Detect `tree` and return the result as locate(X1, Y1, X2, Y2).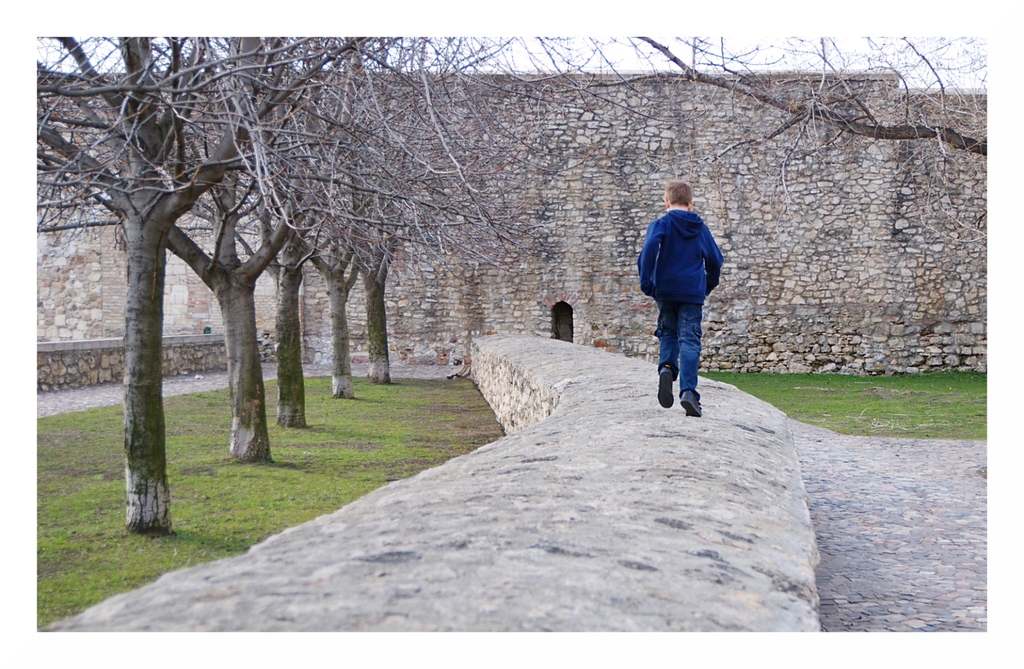
locate(532, 40, 986, 241).
